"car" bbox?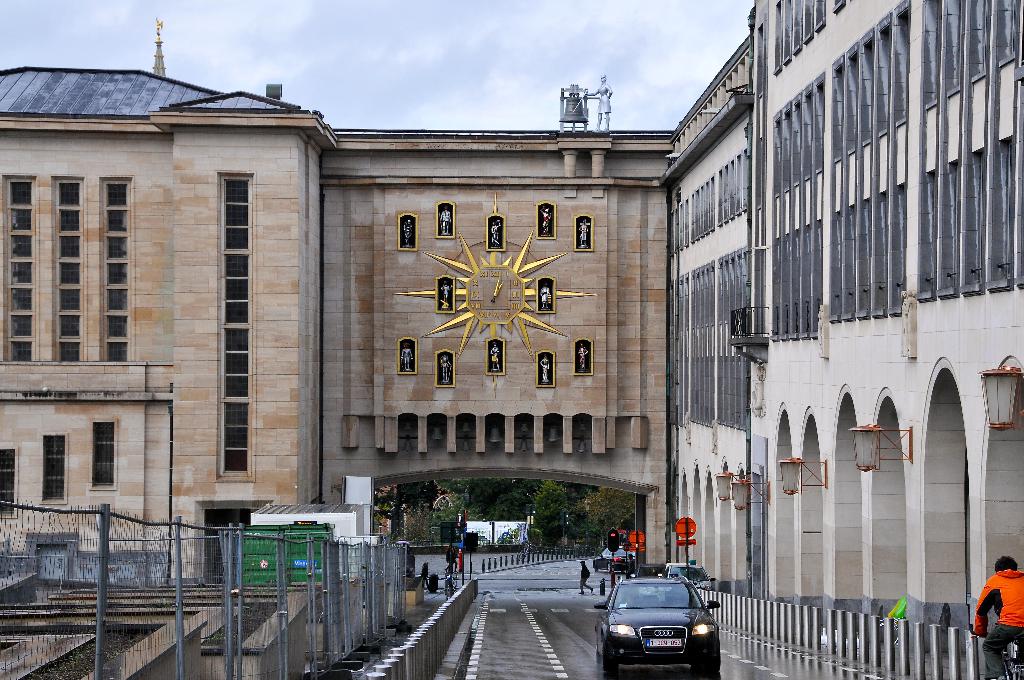
[596, 577, 721, 670]
